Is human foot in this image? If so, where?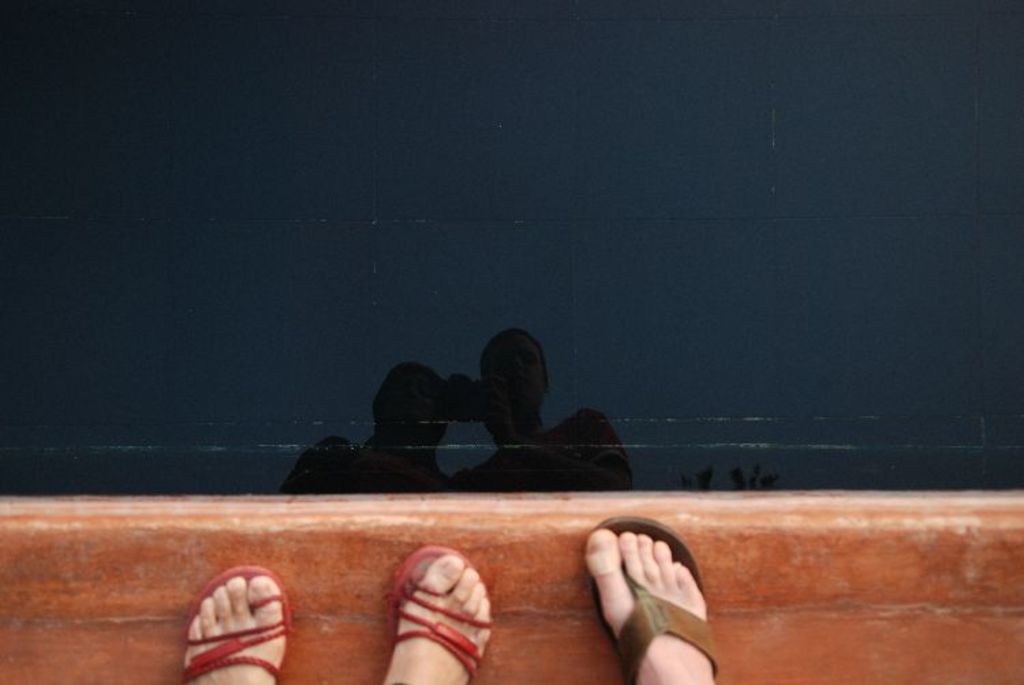
Yes, at box(384, 559, 492, 684).
